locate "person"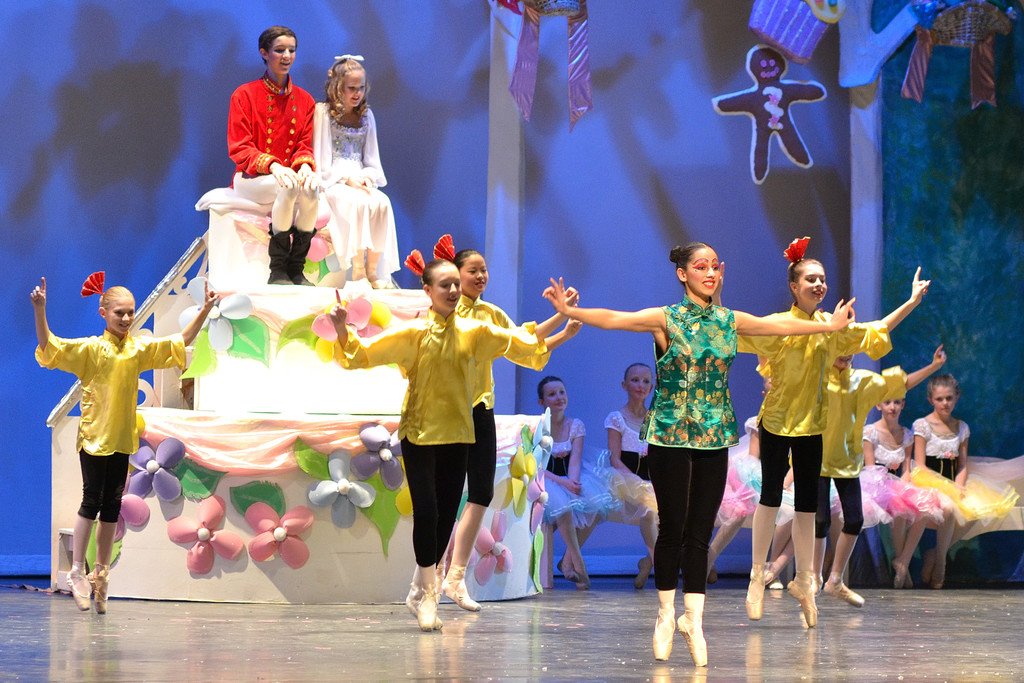
[753,336,944,607]
